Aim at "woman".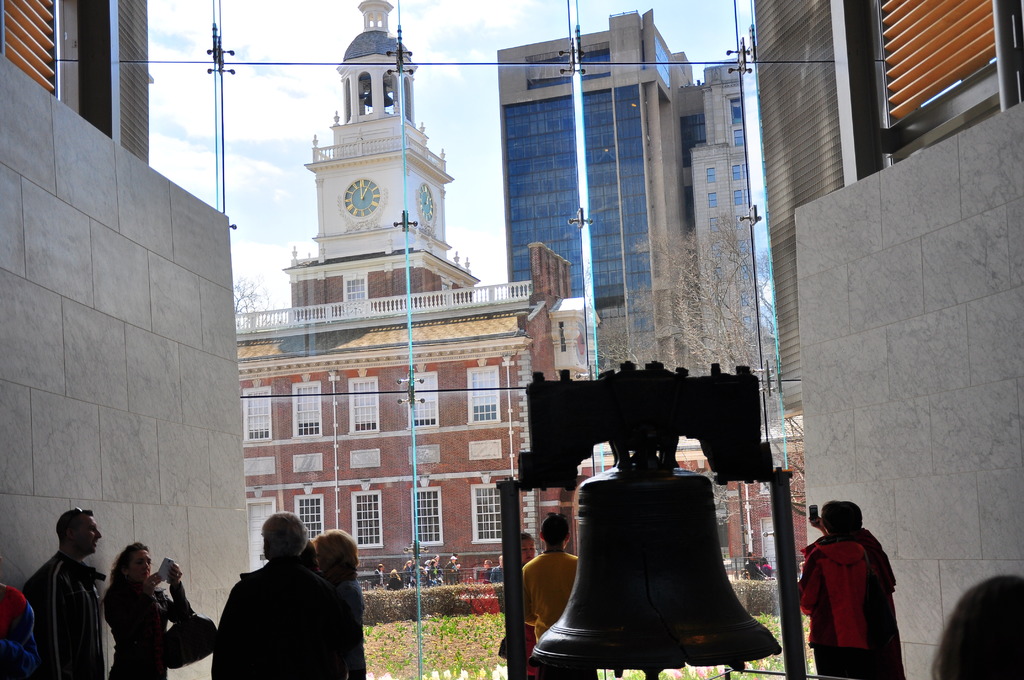
Aimed at left=100, top=537, right=192, bottom=679.
